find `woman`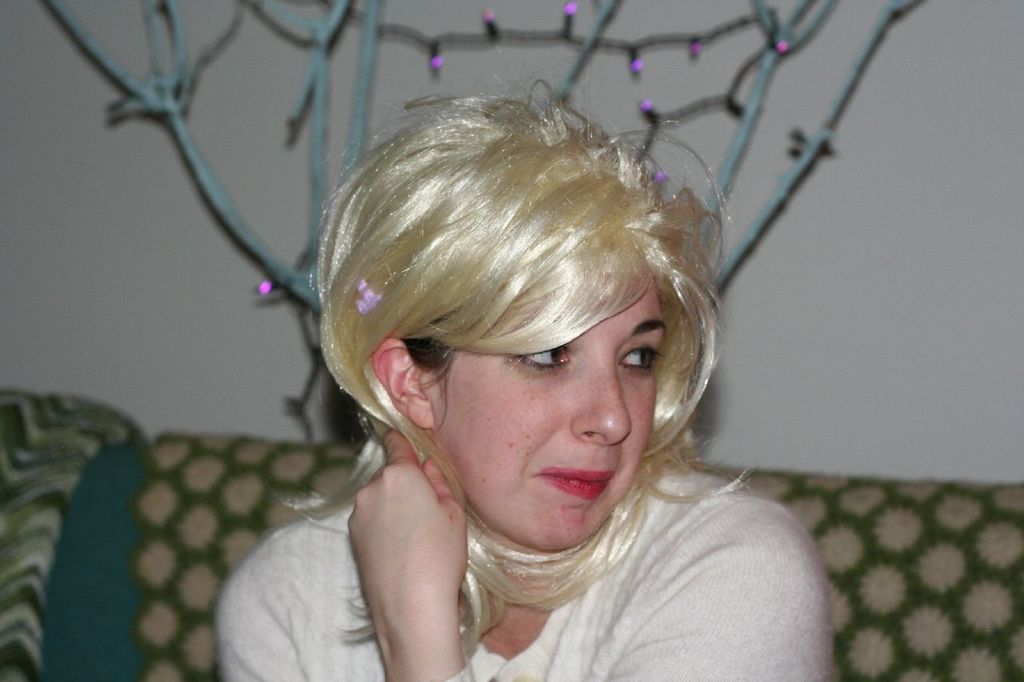
box=[181, 48, 819, 674]
